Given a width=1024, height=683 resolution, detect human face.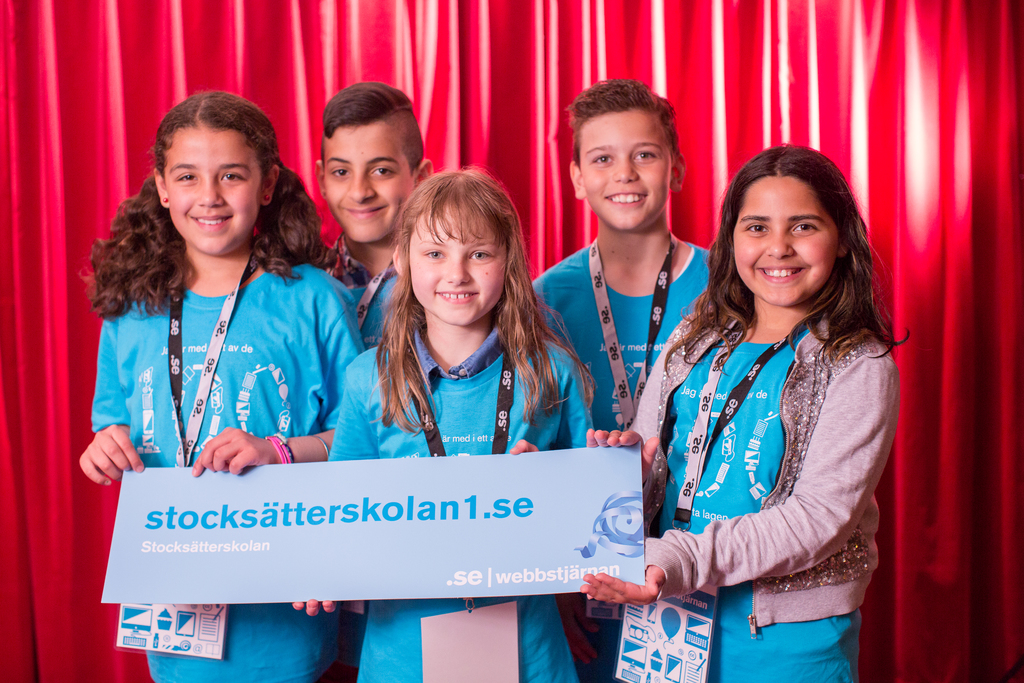
l=164, t=126, r=261, b=253.
